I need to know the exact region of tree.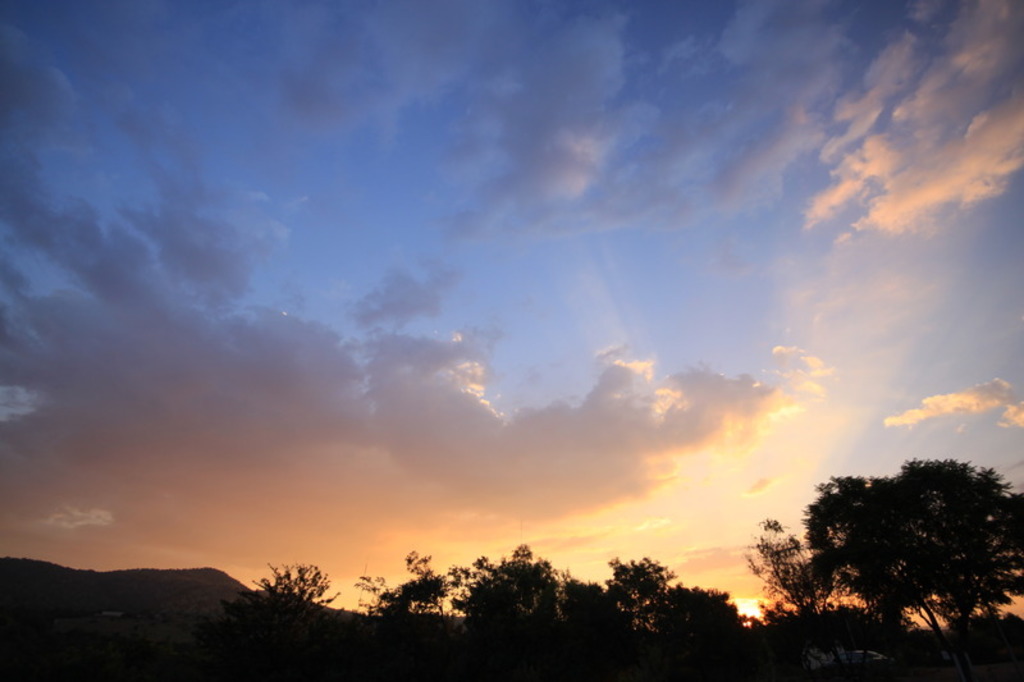
Region: 197 562 339 645.
